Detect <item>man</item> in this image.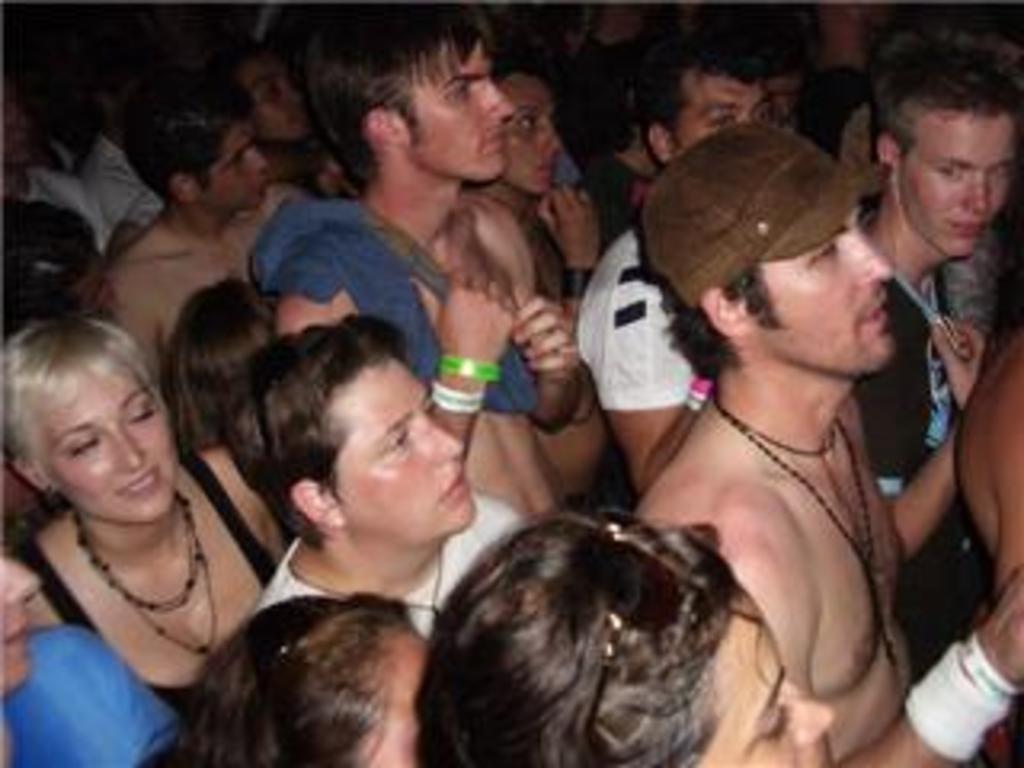
Detection: 99:67:310:381.
